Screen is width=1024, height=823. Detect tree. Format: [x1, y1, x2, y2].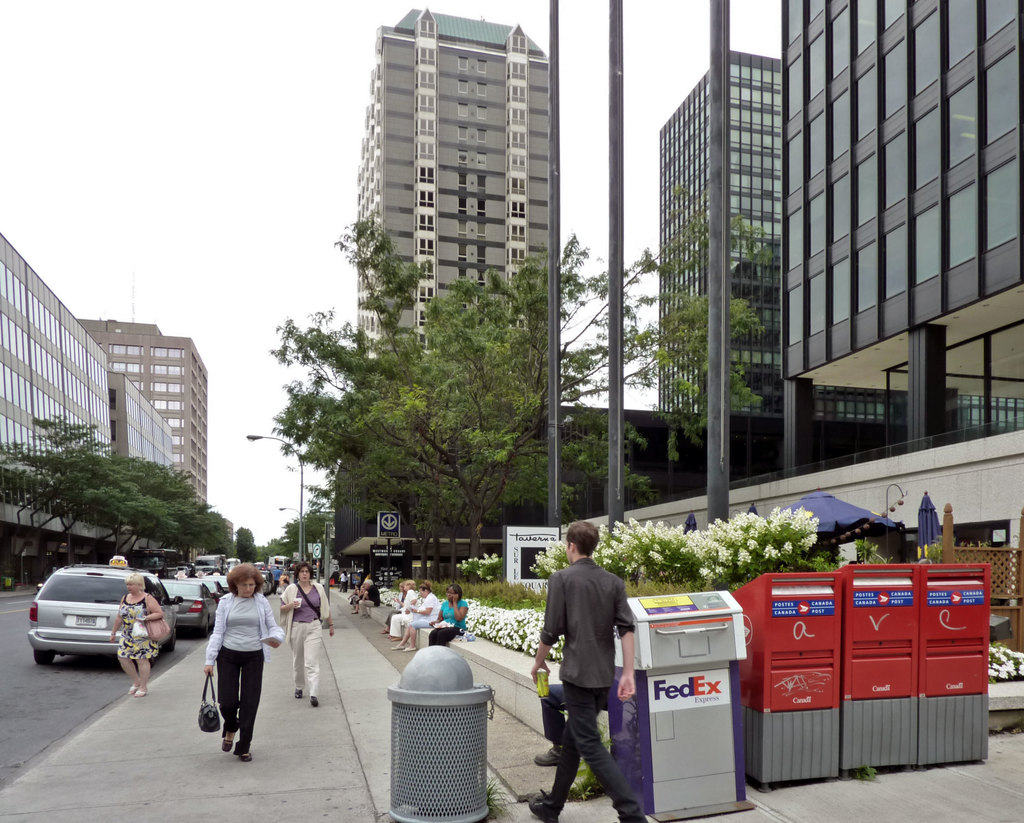
[248, 535, 294, 569].
